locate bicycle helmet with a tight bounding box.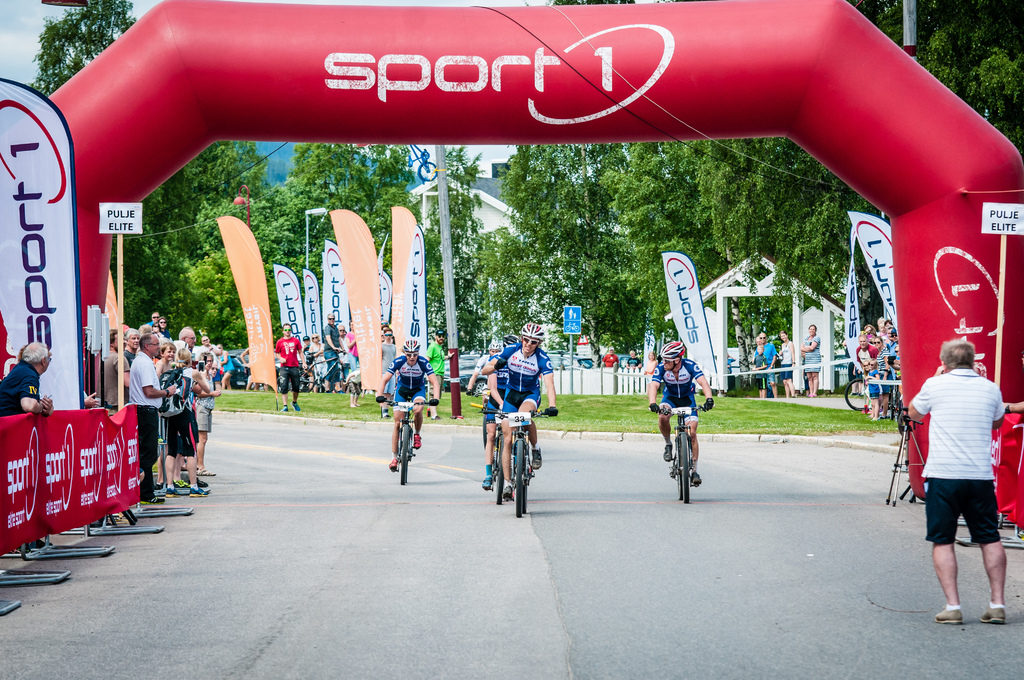
514, 320, 541, 341.
